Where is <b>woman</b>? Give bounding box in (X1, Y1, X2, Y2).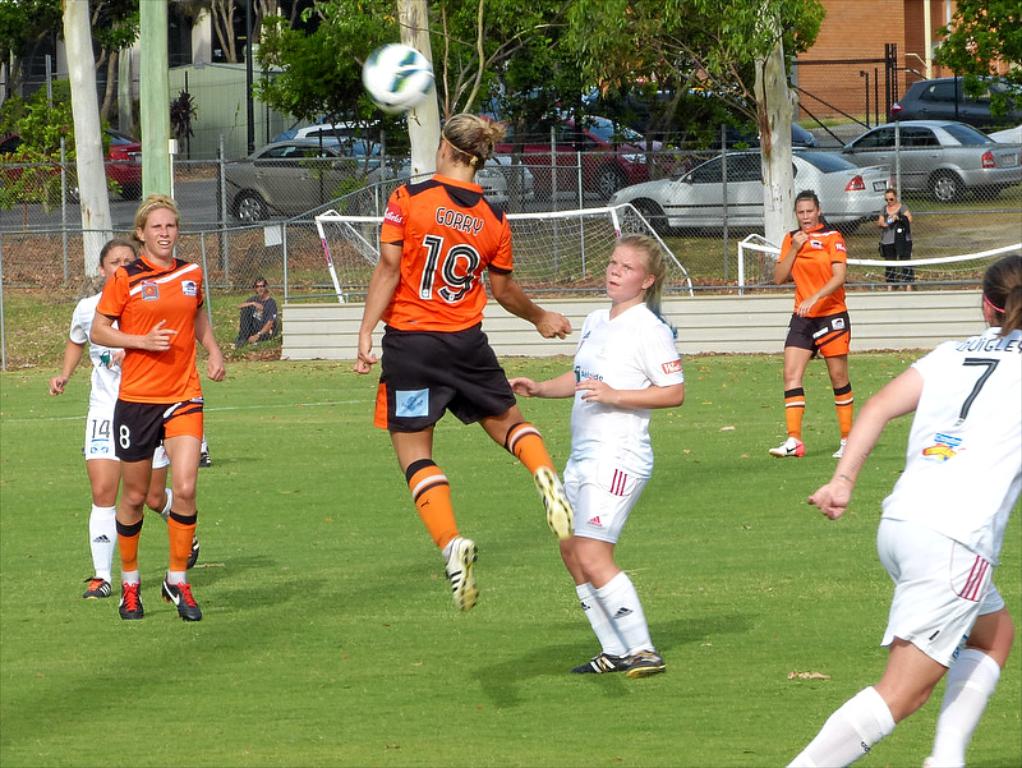
(503, 230, 694, 673).
